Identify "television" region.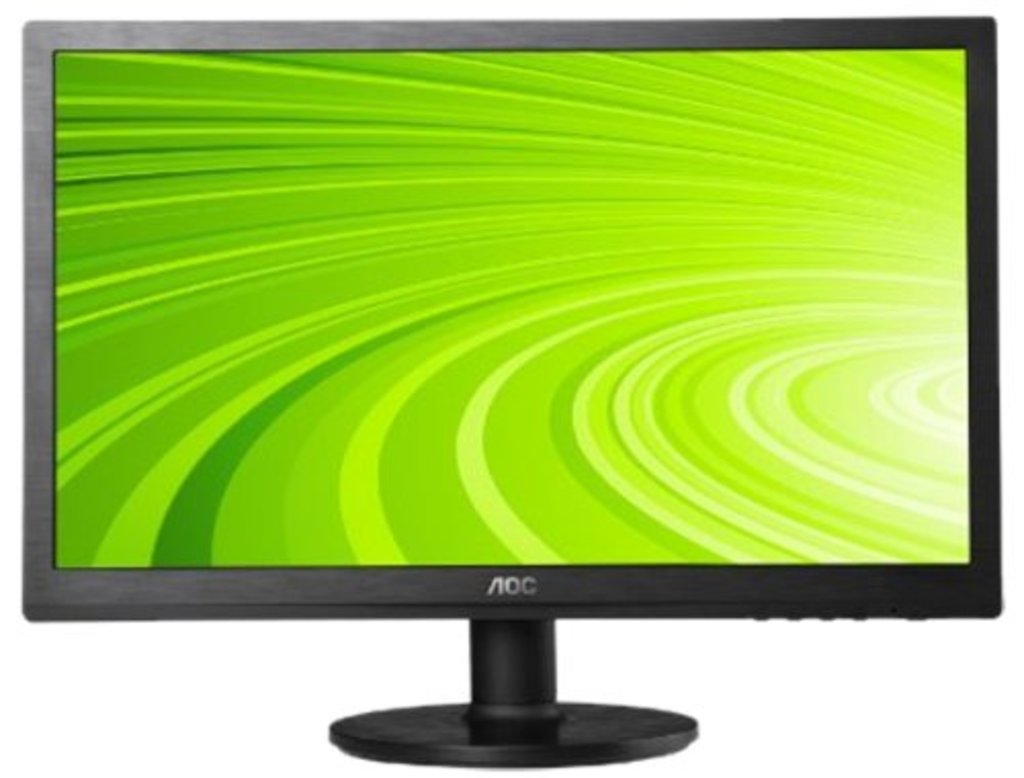
Region: (x1=27, y1=23, x2=995, y2=768).
